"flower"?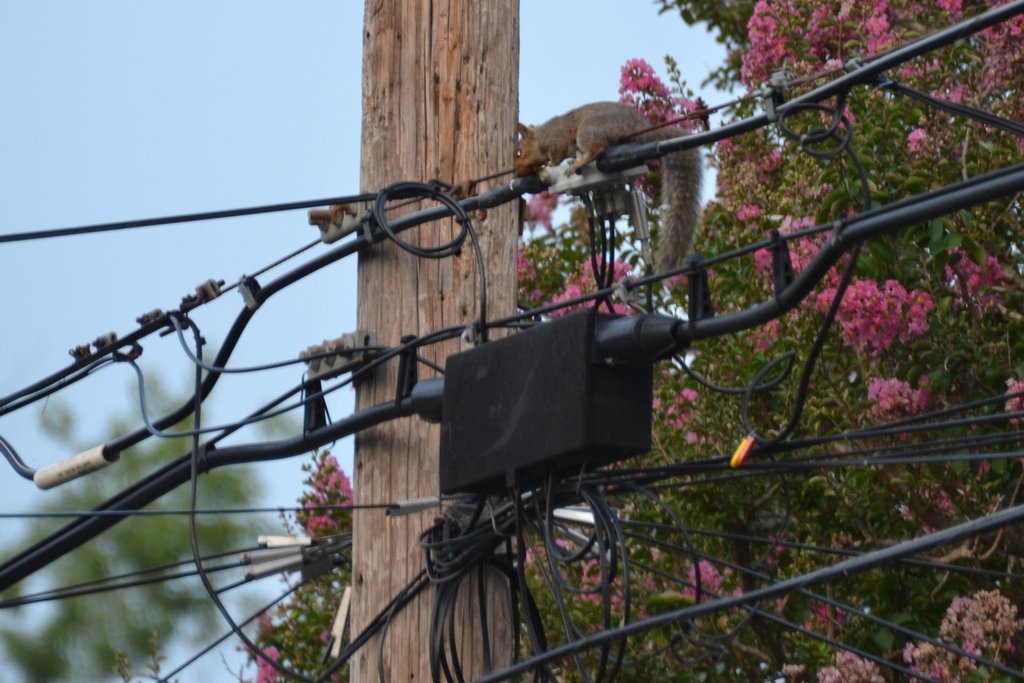
region(257, 644, 275, 682)
